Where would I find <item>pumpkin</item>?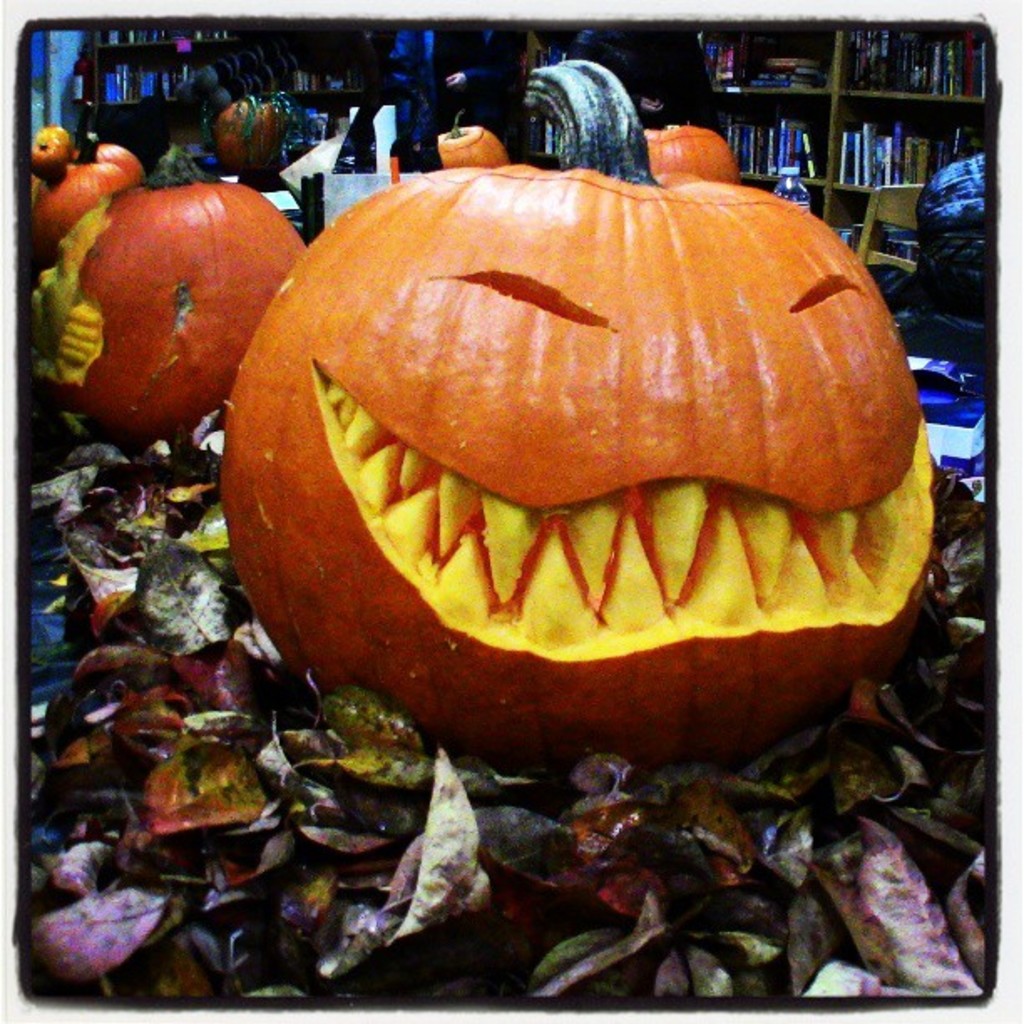
At detection(33, 120, 67, 179).
